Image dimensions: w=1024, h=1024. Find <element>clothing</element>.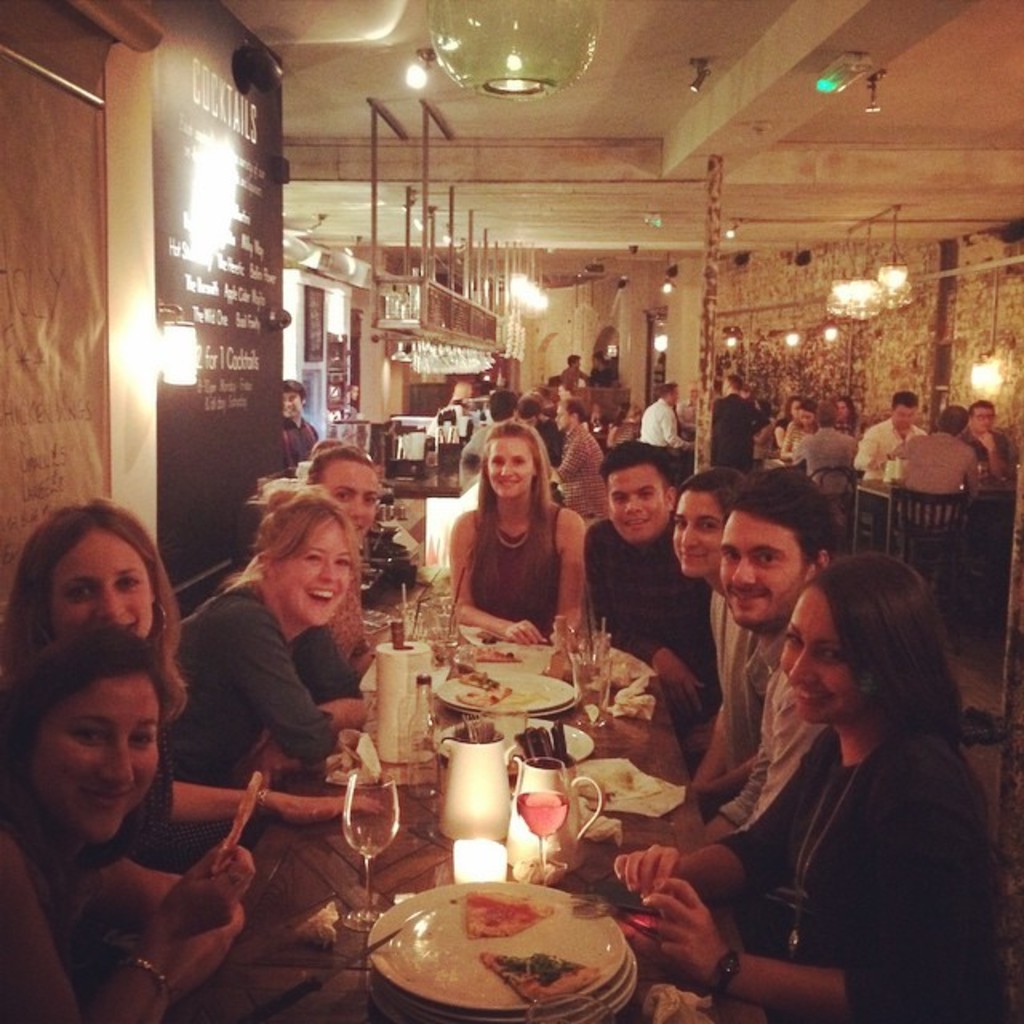
pyautogui.locateOnScreen(461, 502, 566, 650).
